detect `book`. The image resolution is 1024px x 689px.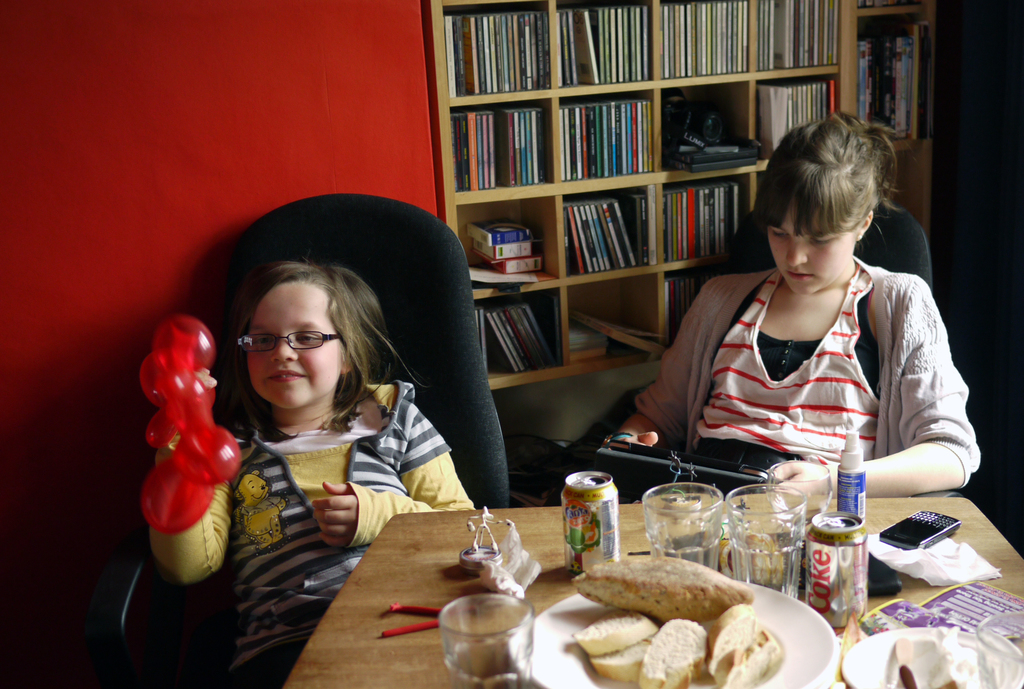
(x1=572, y1=315, x2=617, y2=359).
